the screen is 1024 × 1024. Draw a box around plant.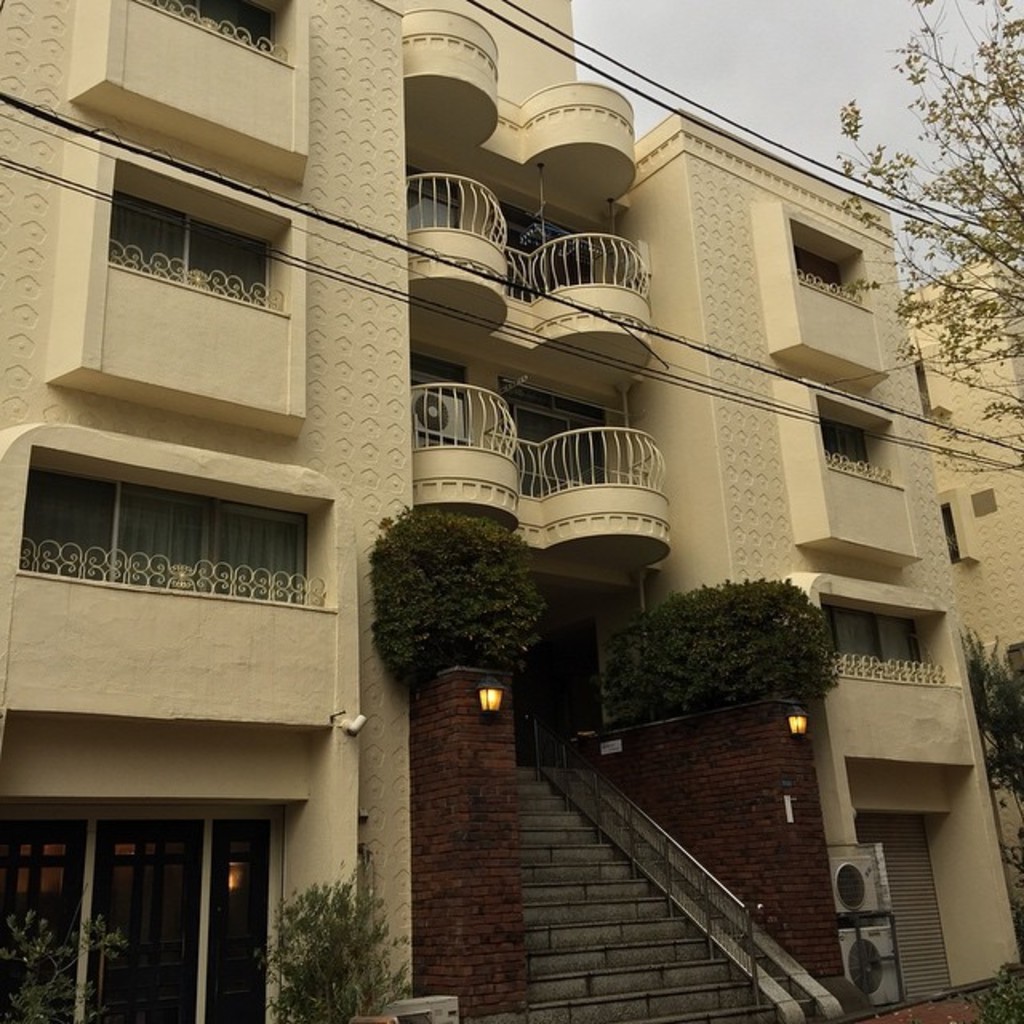
<region>976, 946, 1022, 1022</region>.
